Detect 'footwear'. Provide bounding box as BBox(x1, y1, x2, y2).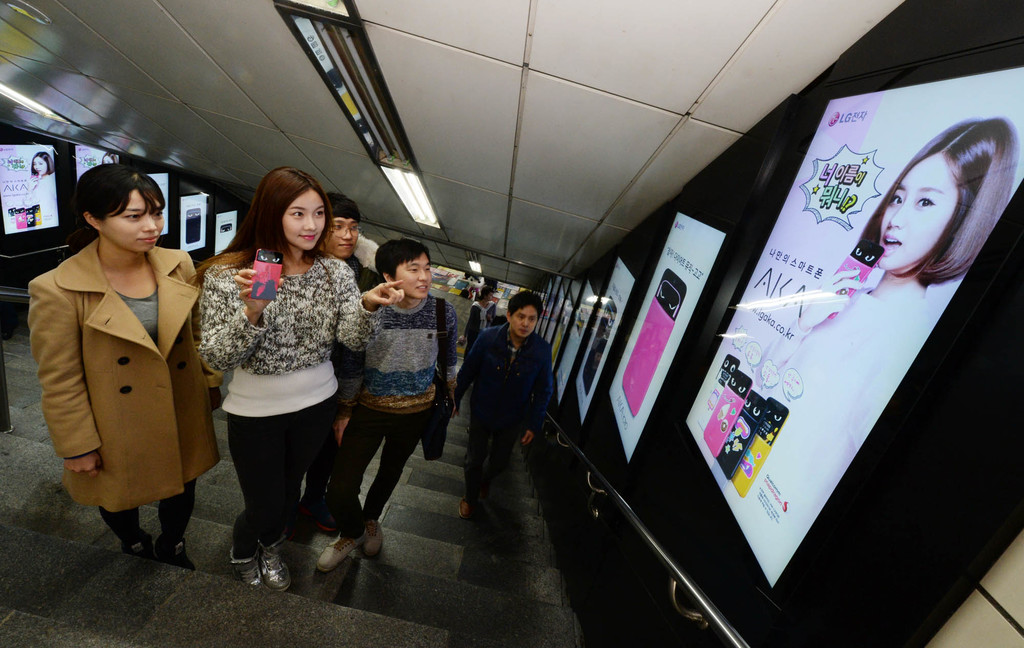
BBox(458, 494, 472, 522).
